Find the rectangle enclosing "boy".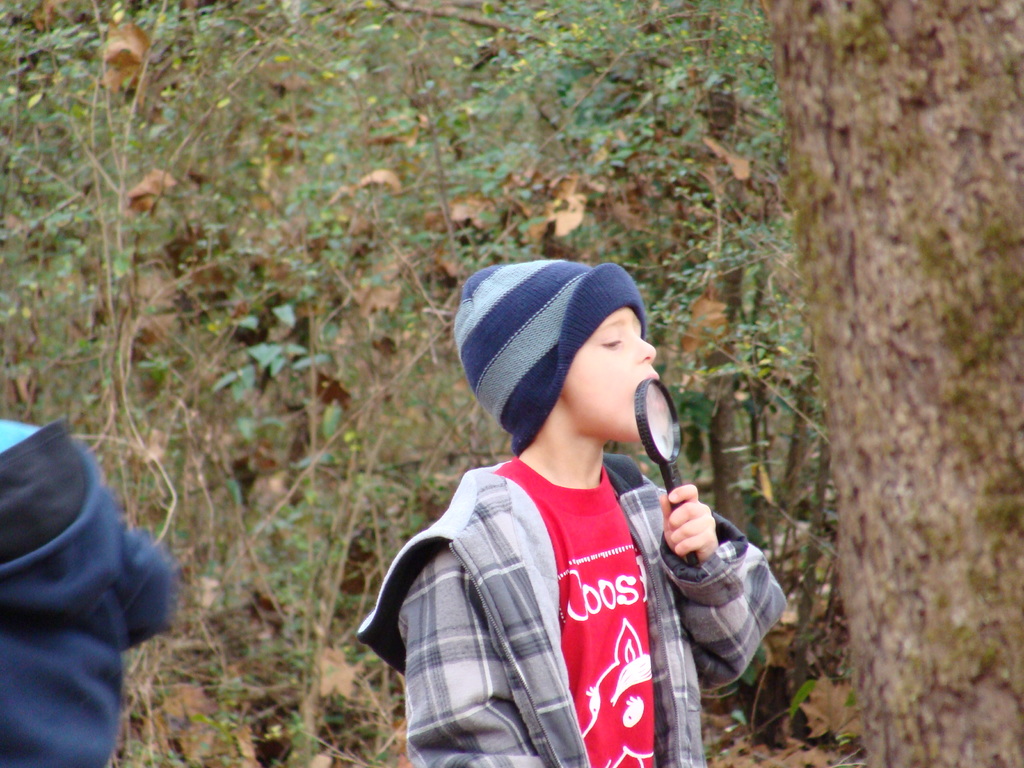
361 259 792 767.
